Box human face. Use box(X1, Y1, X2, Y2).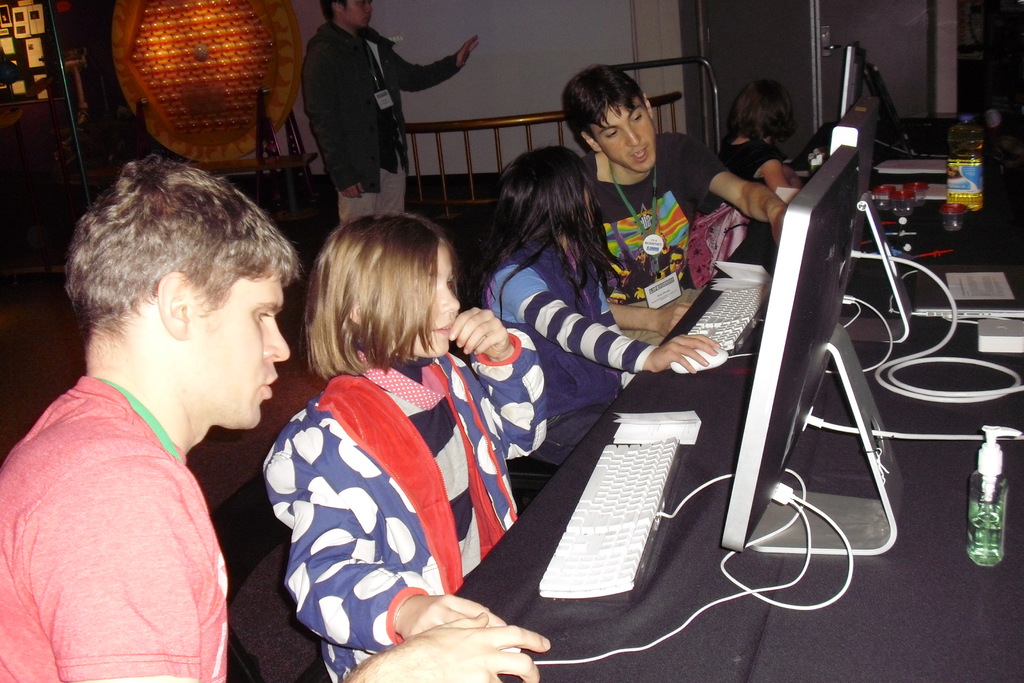
box(597, 97, 653, 172).
